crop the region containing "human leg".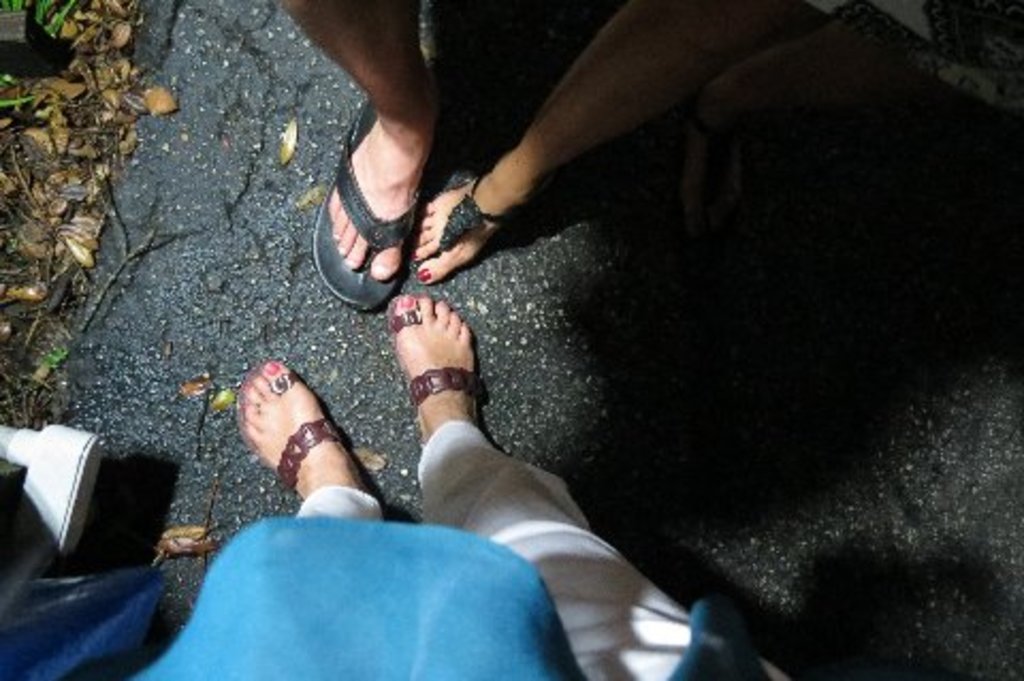
Crop region: (412,0,787,282).
